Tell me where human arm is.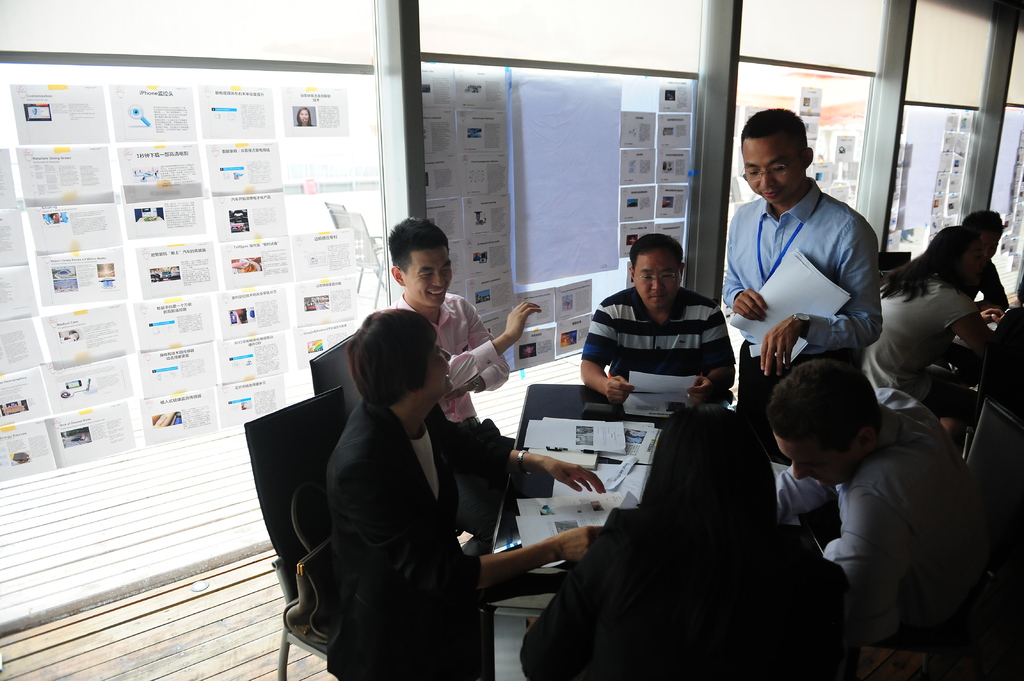
human arm is at 438/405/606/497.
